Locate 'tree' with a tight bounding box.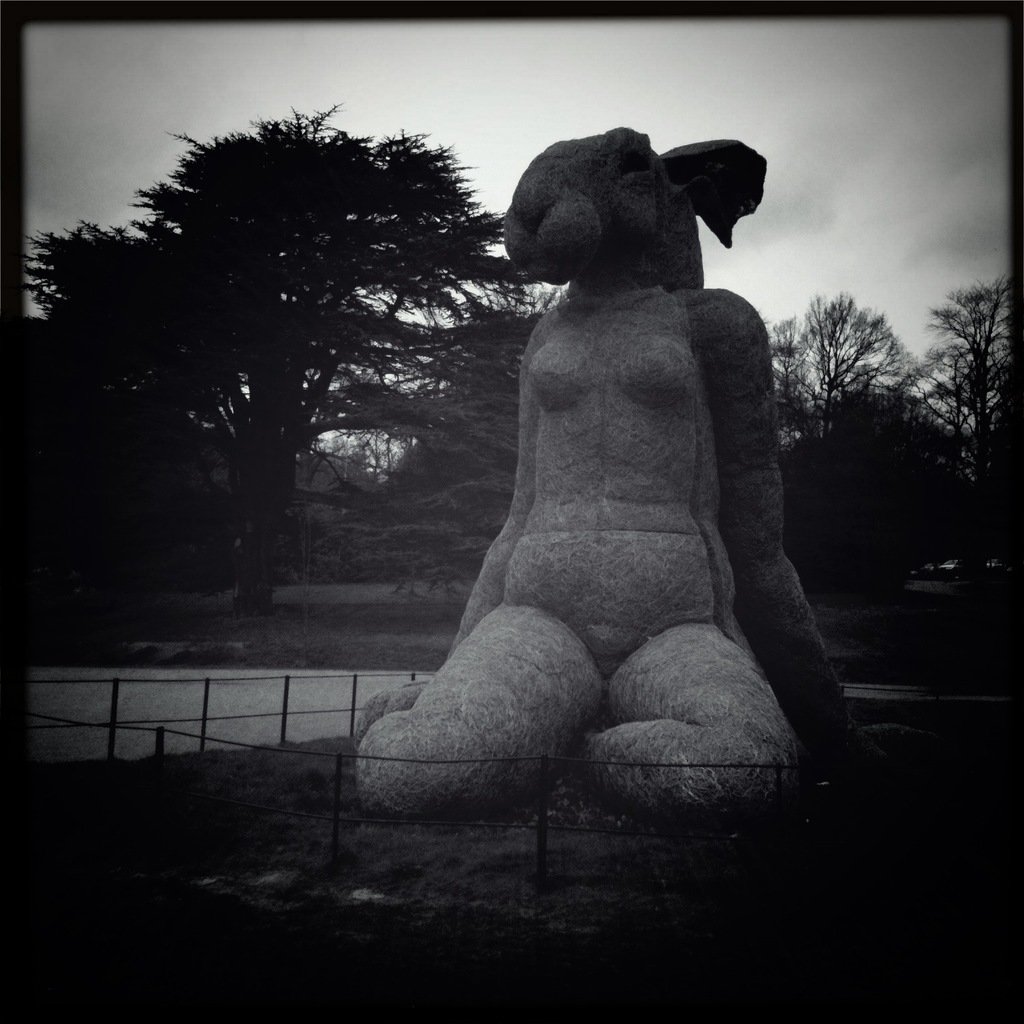
<bbox>765, 285, 926, 447</bbox>.
